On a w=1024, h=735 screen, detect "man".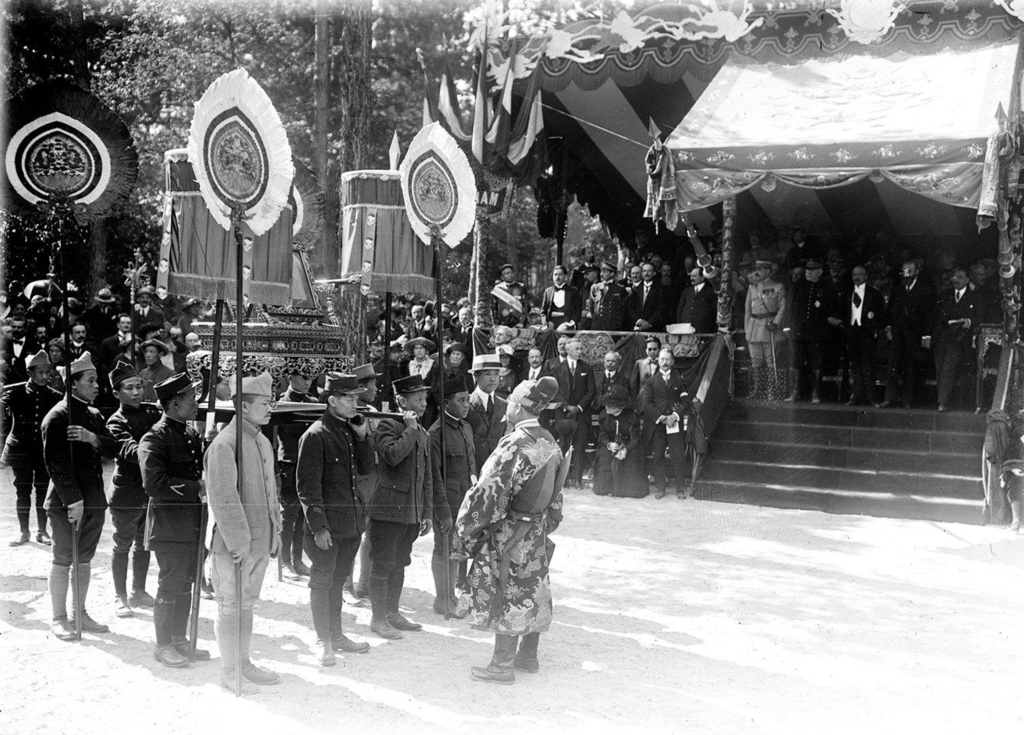
detection(111, 312, 136, 370).
